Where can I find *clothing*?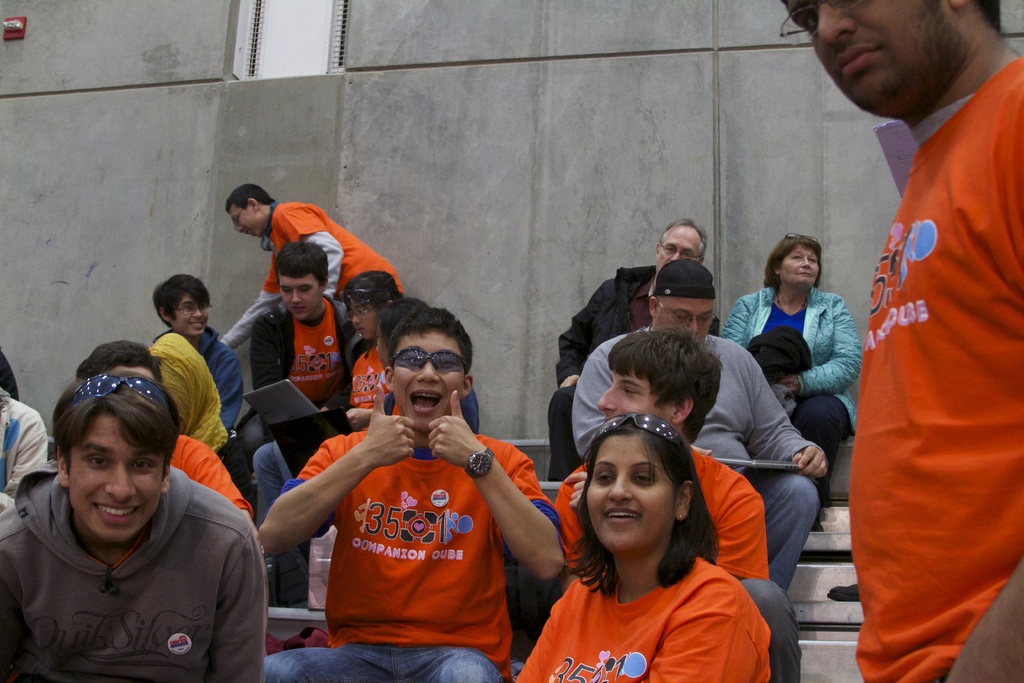
You can find it at box(0, 386, 54, 548).
